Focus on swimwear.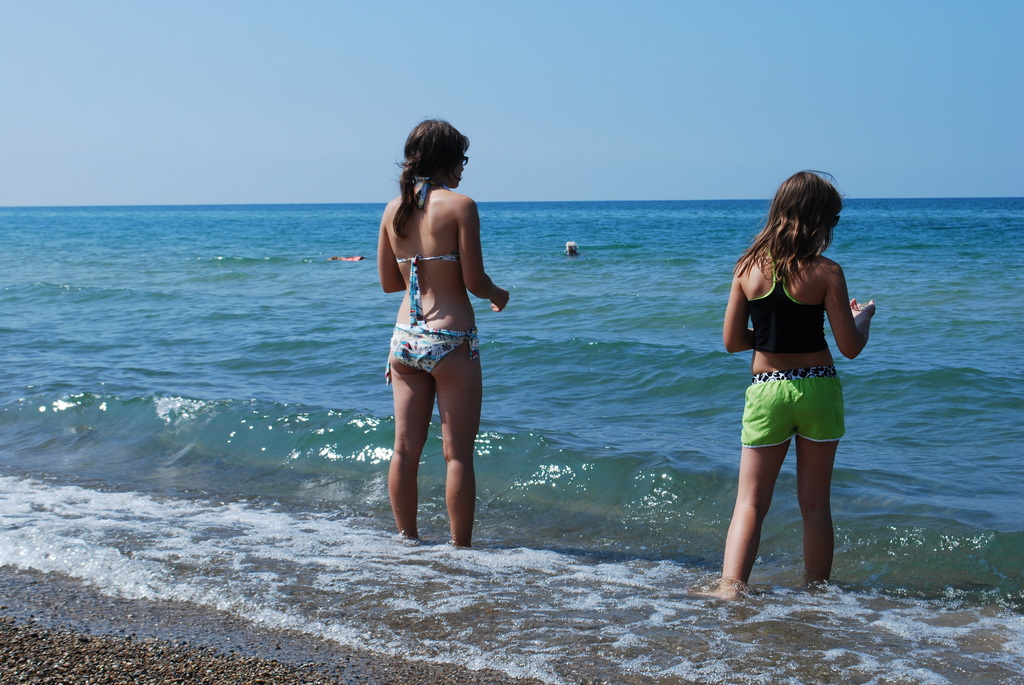
Focused at detection(742, 247, 828, 348).
